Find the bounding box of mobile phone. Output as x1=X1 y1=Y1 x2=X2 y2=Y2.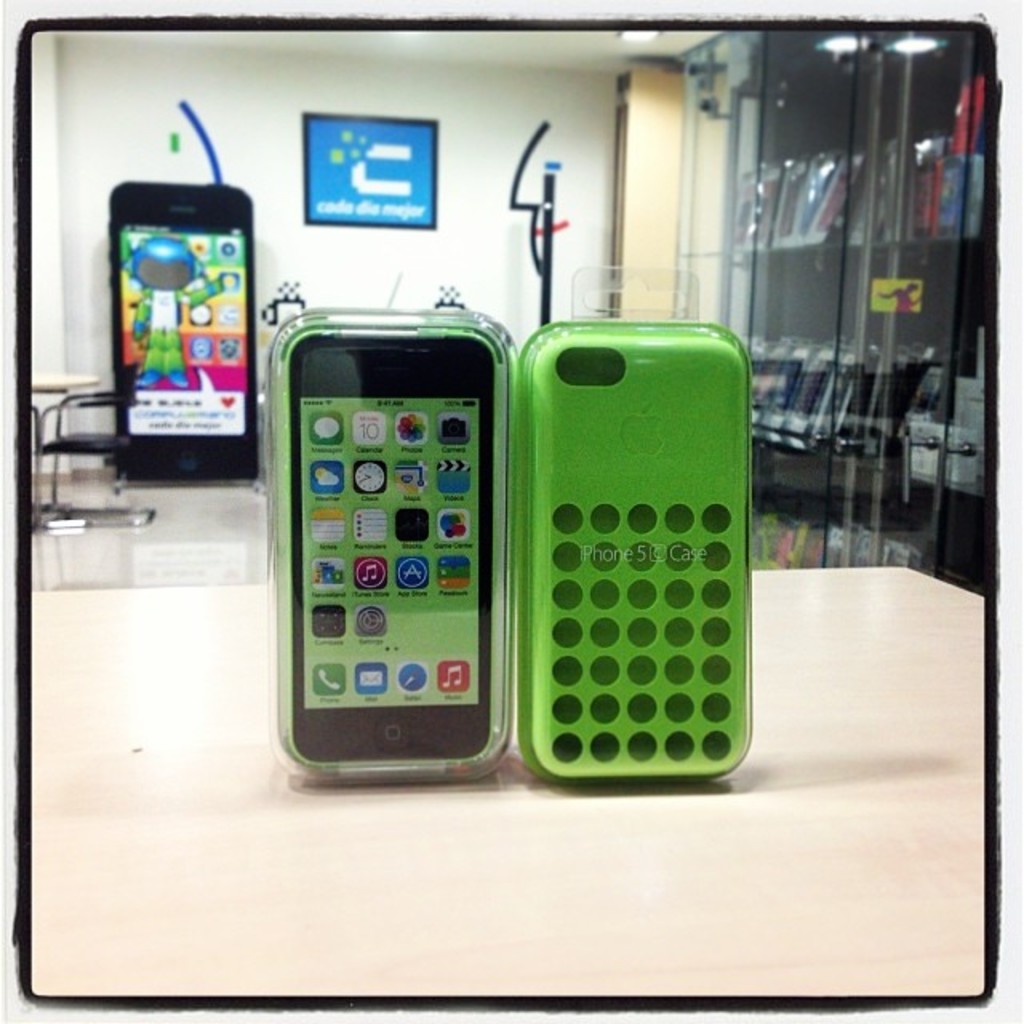
x1=514 y1=317 x2=755 y2=784.
